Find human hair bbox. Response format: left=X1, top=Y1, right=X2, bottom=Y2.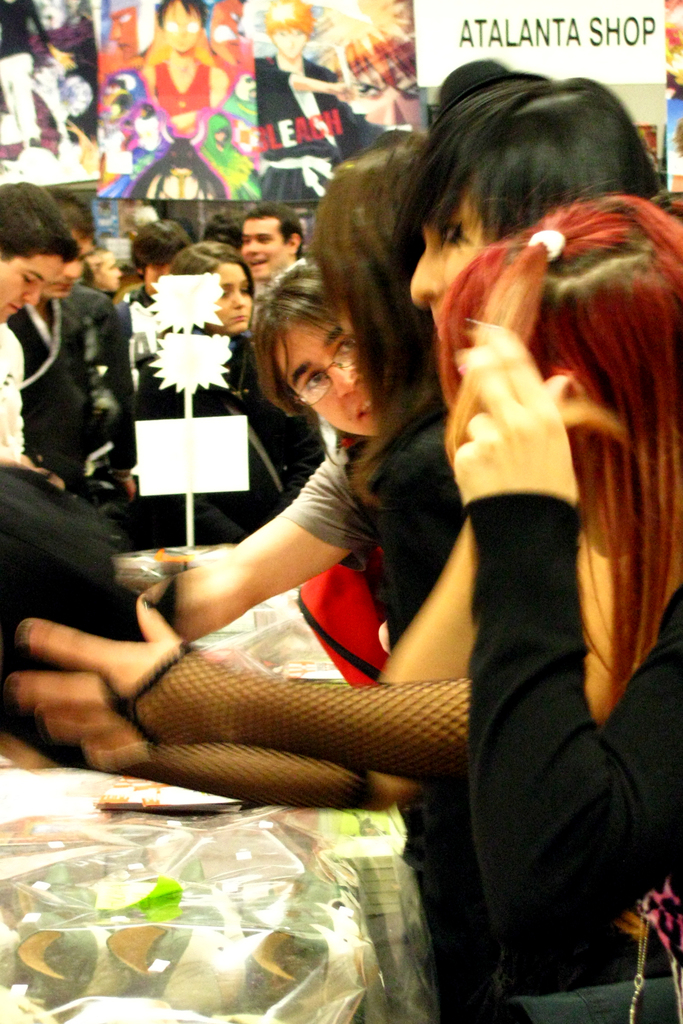
left=300, top=140, right=425, bottom=518.
